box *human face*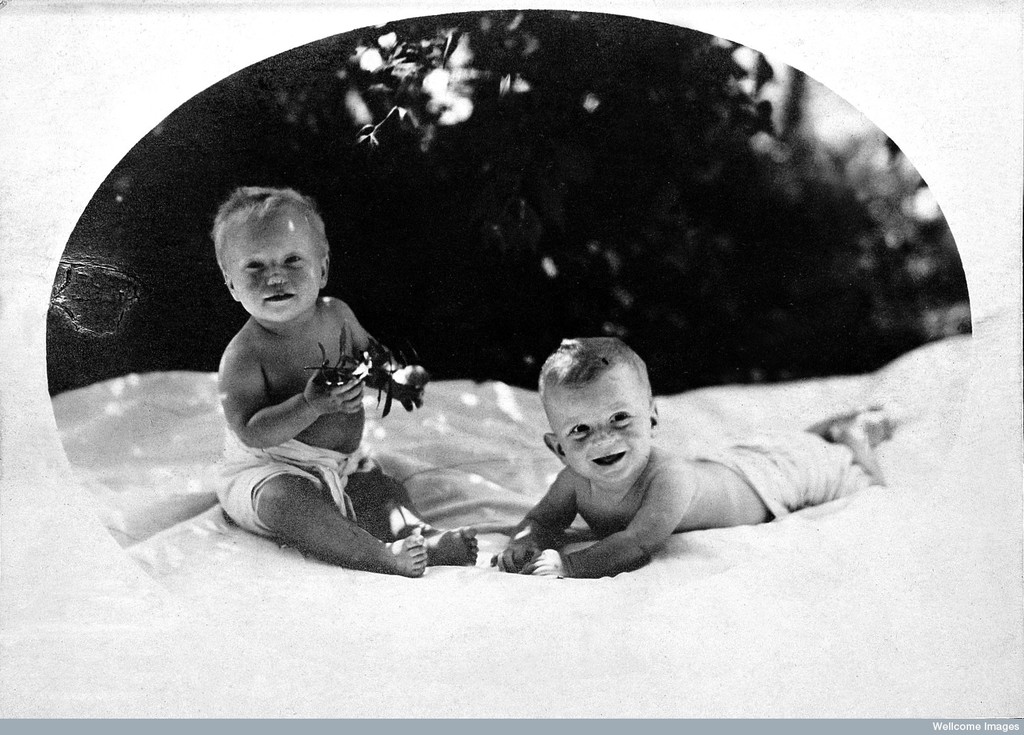
544/372/650/486
